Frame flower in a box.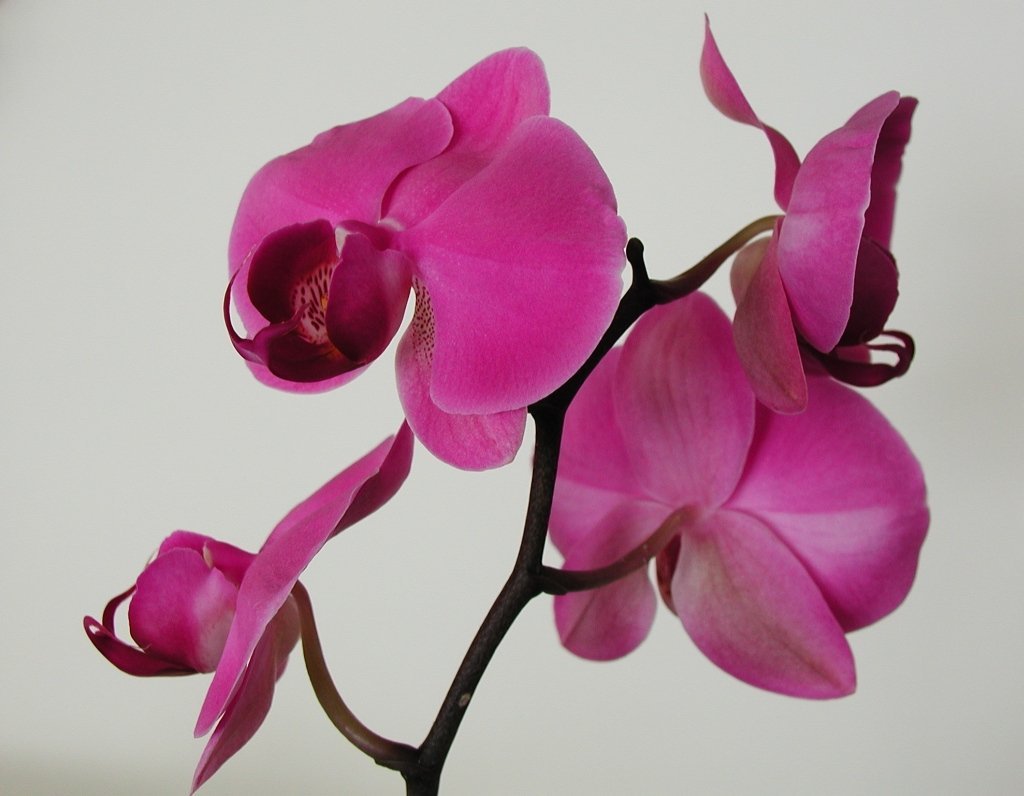
83, 418, 421, 795.
